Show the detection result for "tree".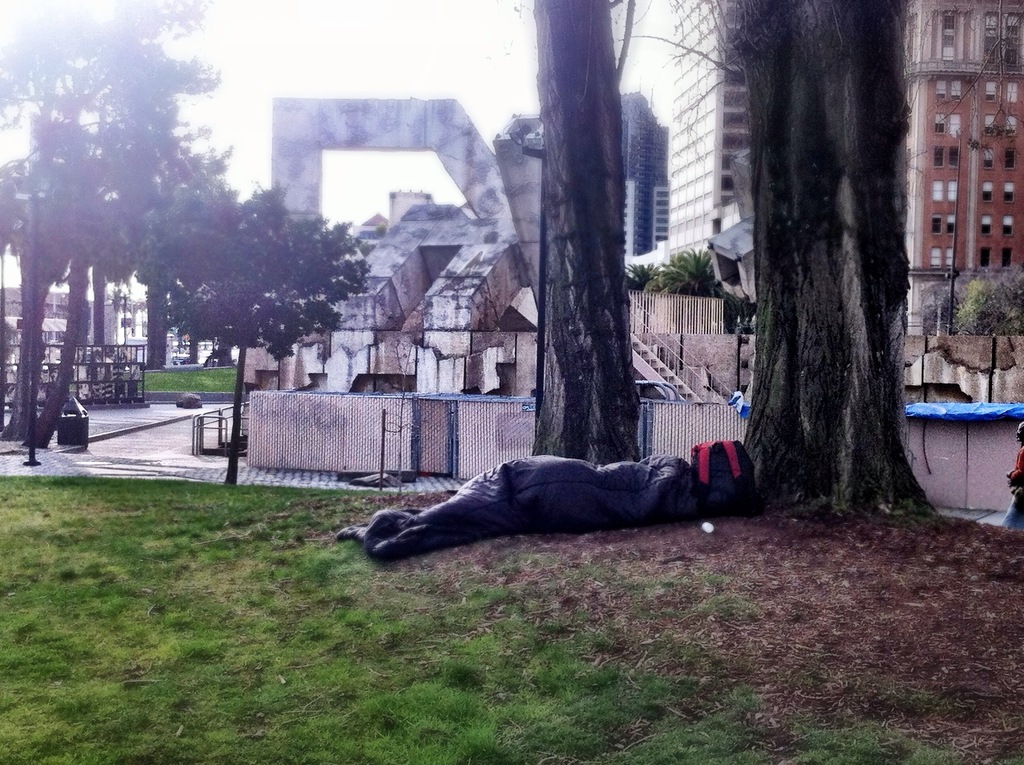
{"left": 922, "top": 265, "right": 1023, "bottom": 339}.
